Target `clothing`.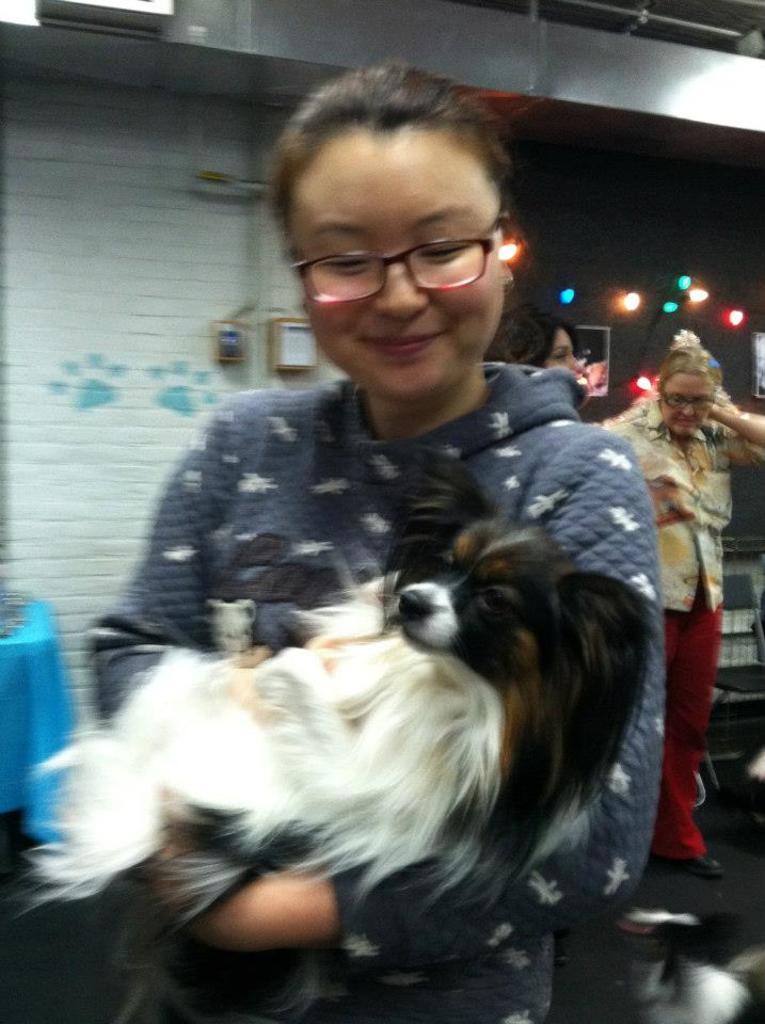
Target region: rect(17, 289, 702, 967).
